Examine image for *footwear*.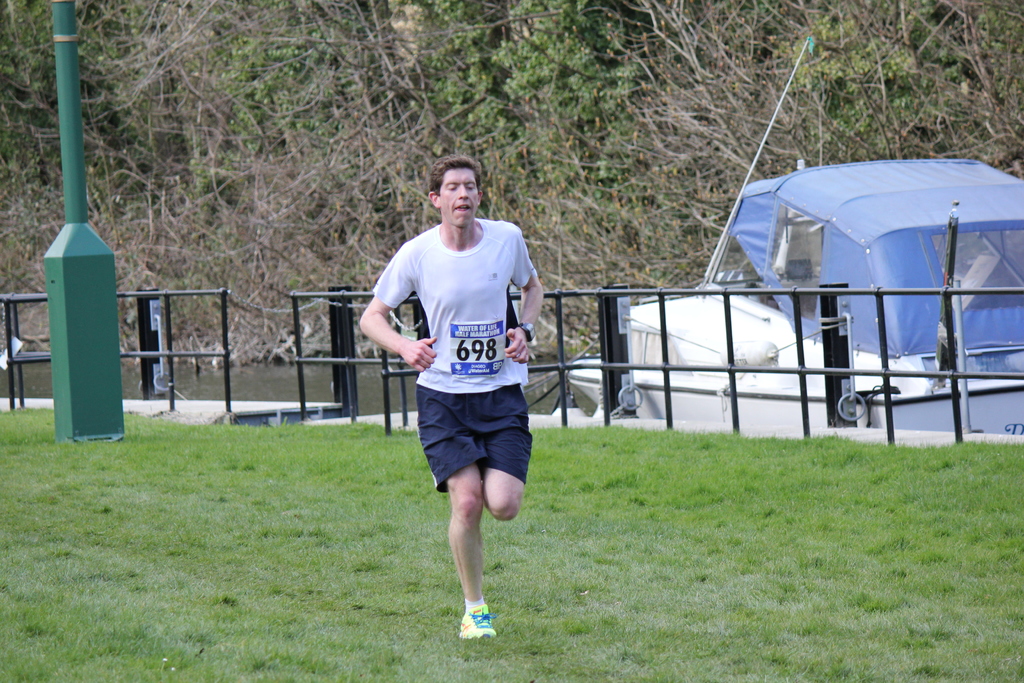
Examination result: rect(460, 604, 499, 638).
